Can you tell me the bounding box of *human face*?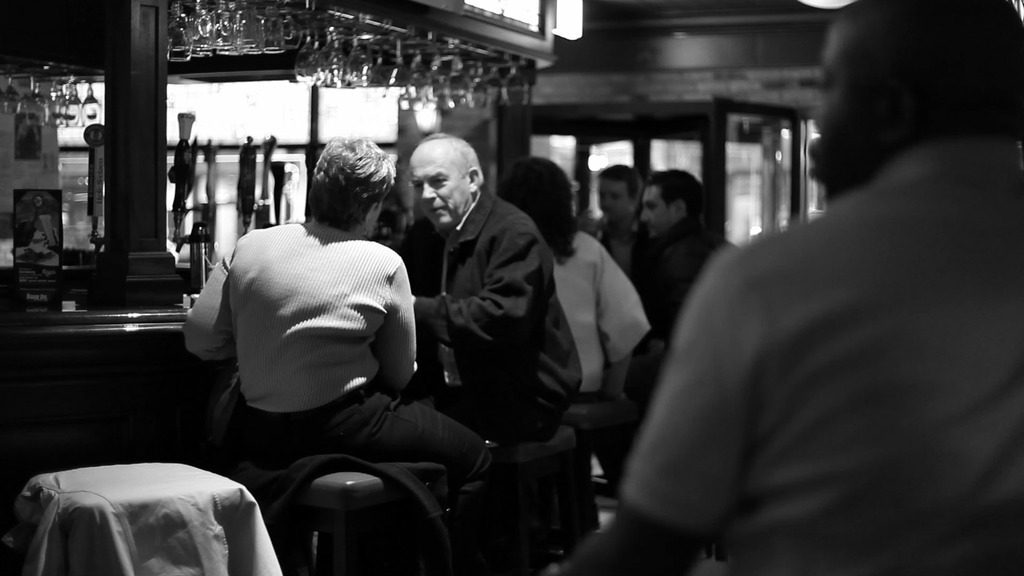
bbox=[806, 22, 904, 193].
